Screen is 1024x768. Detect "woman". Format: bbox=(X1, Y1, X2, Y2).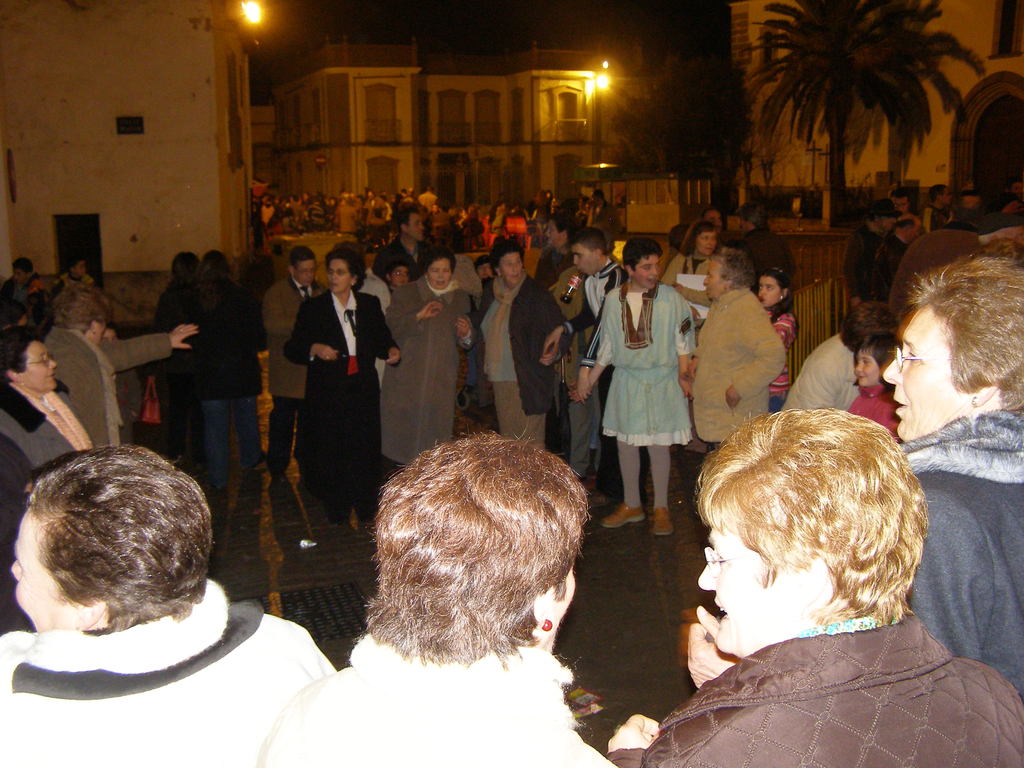
bbox=(686, 241, 785, 465).
